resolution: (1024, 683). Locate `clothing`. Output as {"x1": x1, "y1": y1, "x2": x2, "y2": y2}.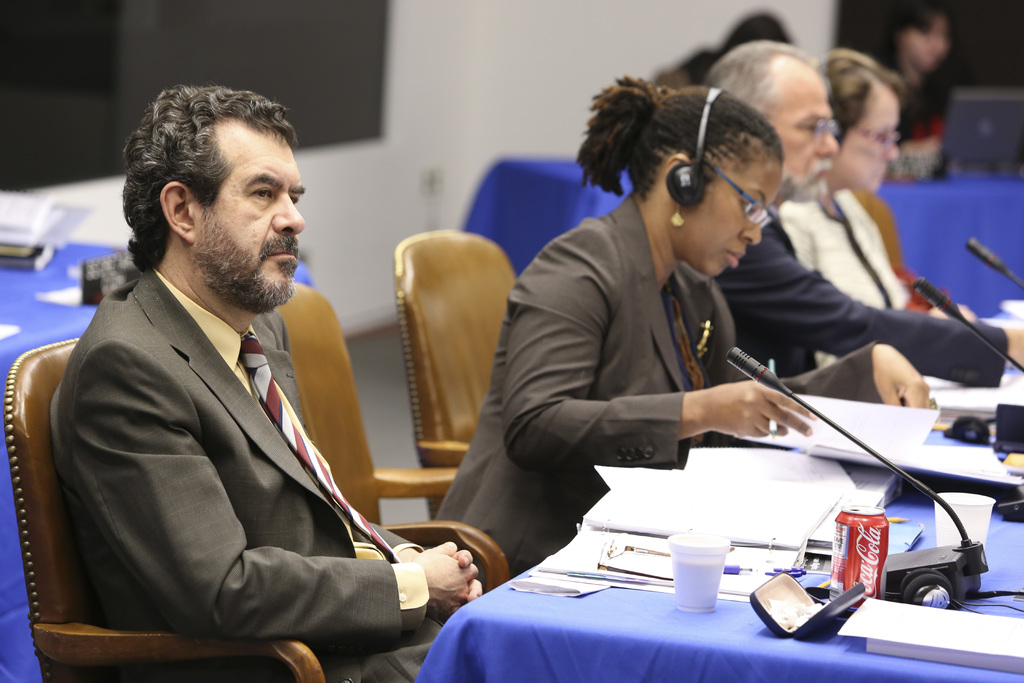
{"x1": 842, "y1": 186, "x2": 952, "y2": 313}.
